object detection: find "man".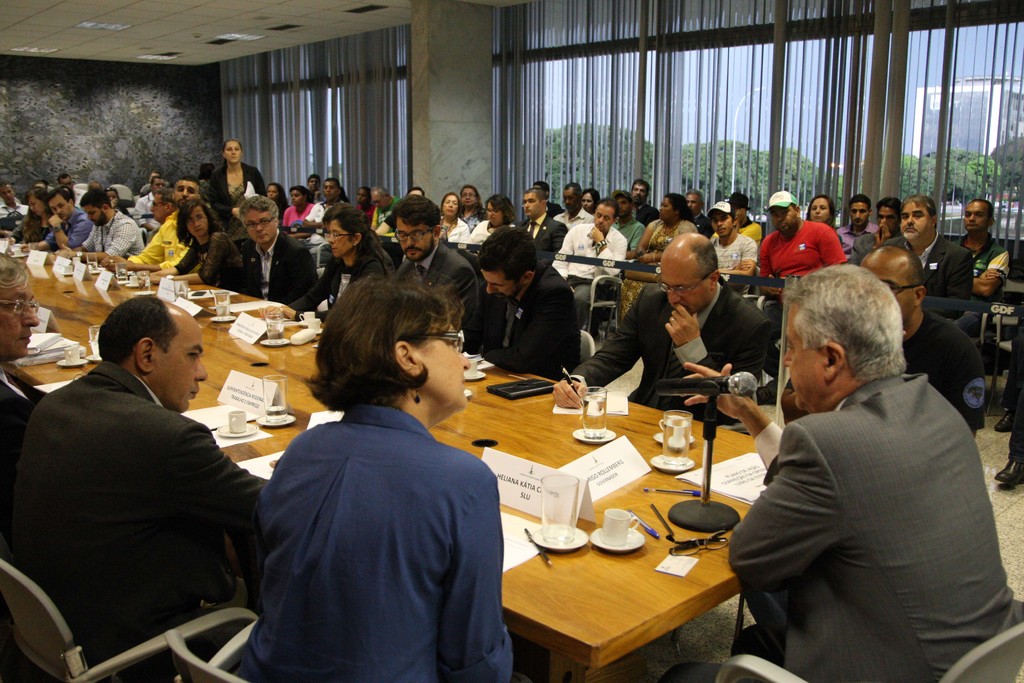
{"left": 23, "top": 247, "right": 269, "bottom": 682}.
